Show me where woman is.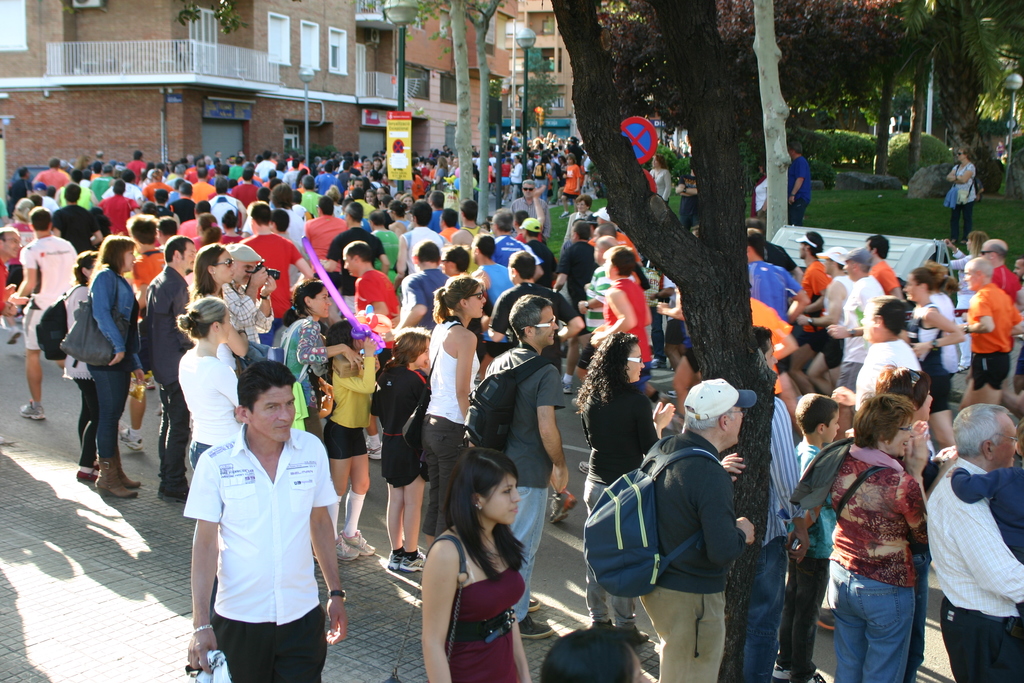
woman is at BBox(945, 148, 979, 247).
